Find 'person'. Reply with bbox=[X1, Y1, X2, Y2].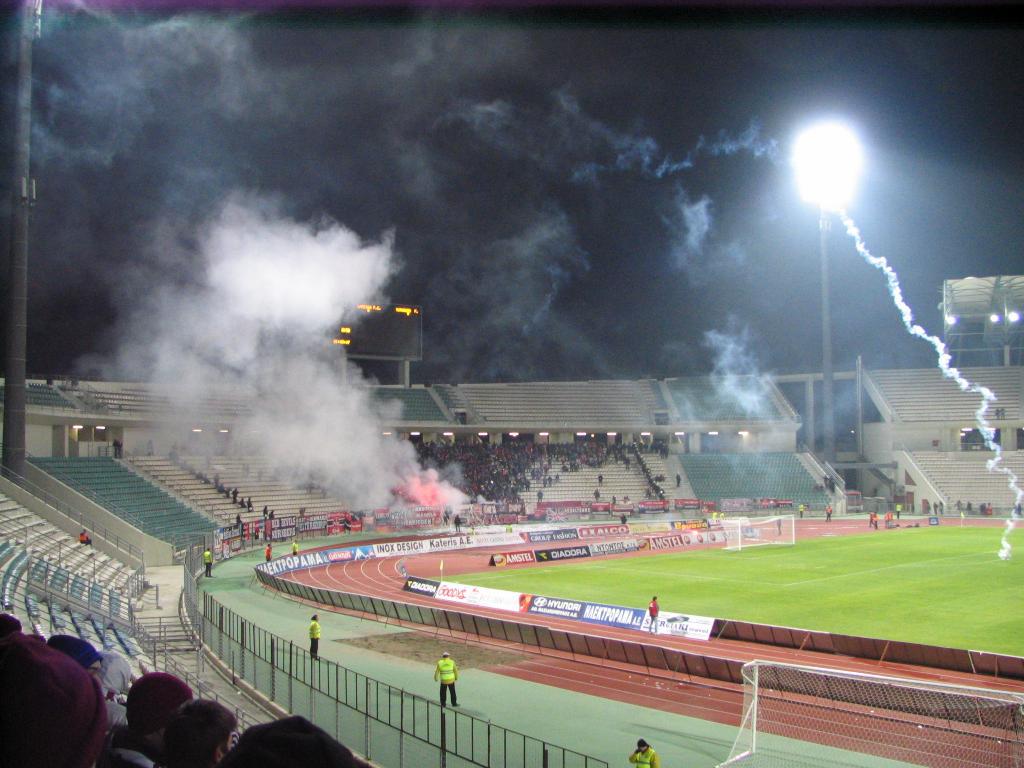
bbox=[432, 650, 459, 707].
